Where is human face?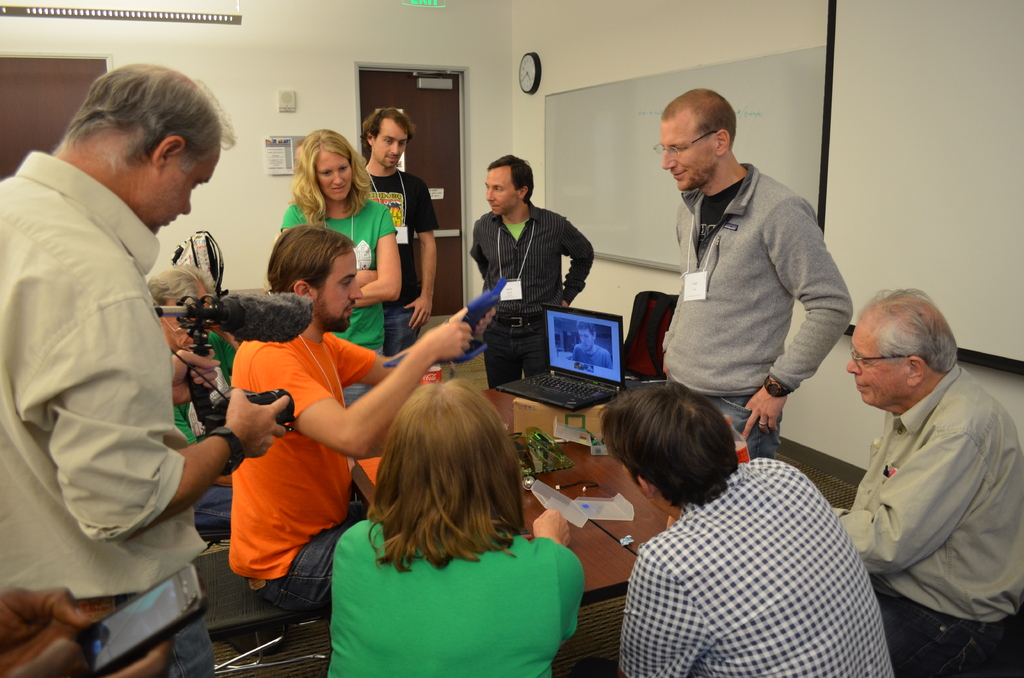
select_region(314, 252, 360, 333).
